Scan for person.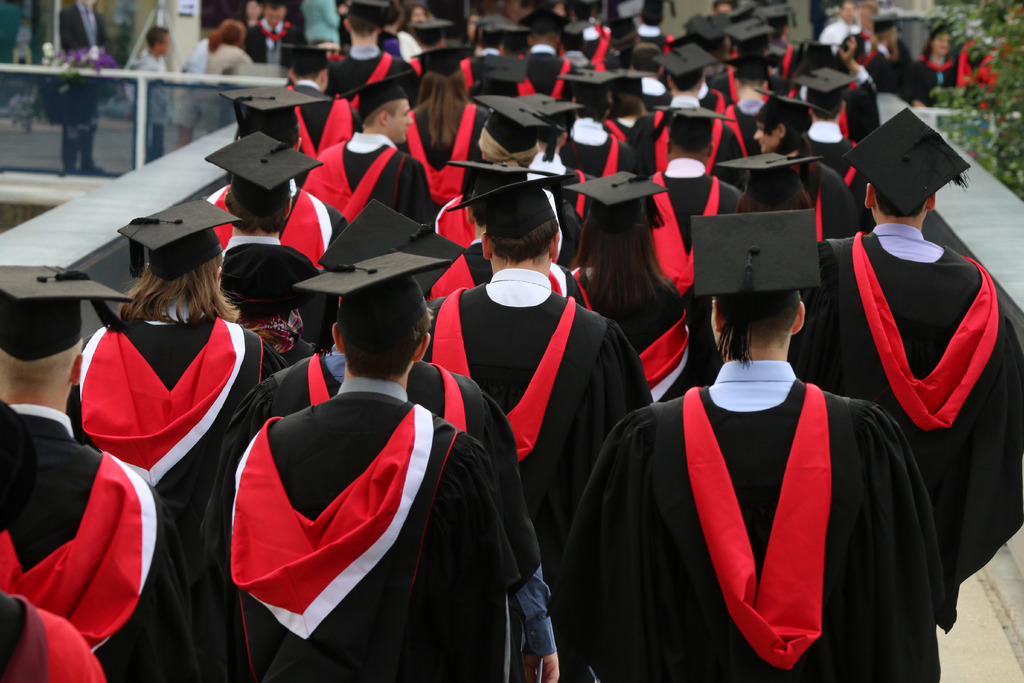
Scan result: (x1=0, y1=265, x2=202, y2=682).
